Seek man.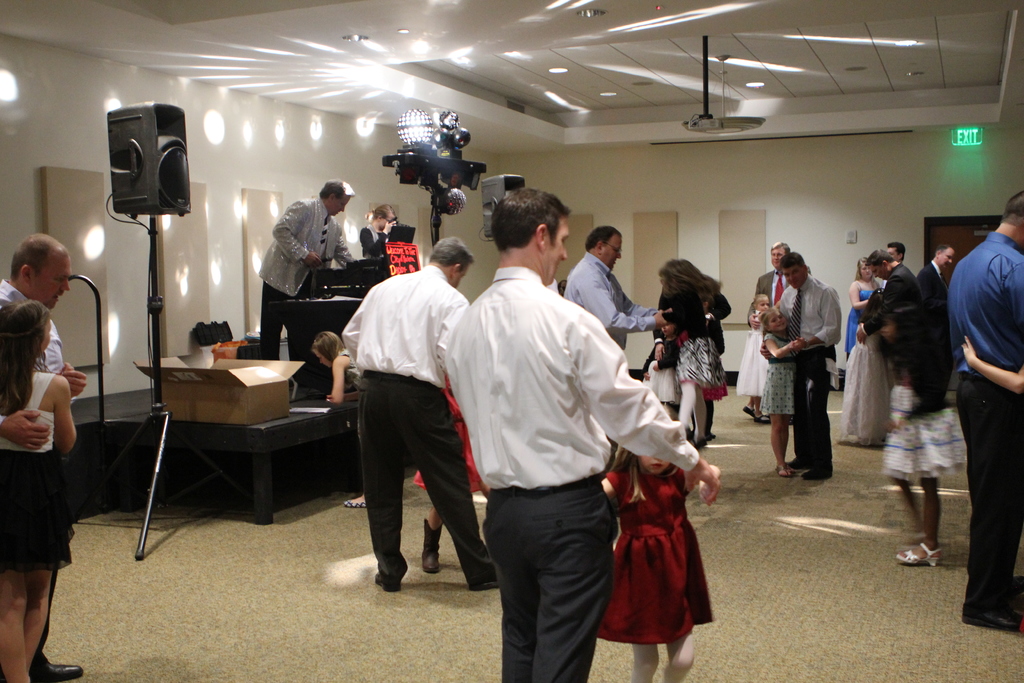
(x1=947, y1=190, x2=1023, y2=627).
